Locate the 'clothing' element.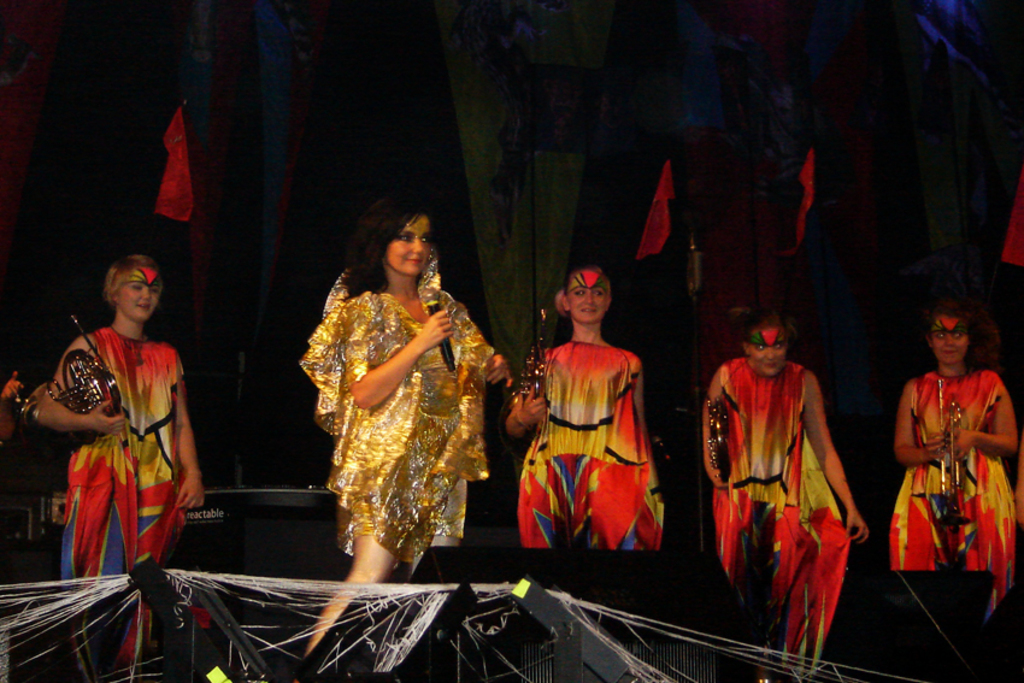
Element bbox: x1=60 y1=320 x2=188 y2=666.
